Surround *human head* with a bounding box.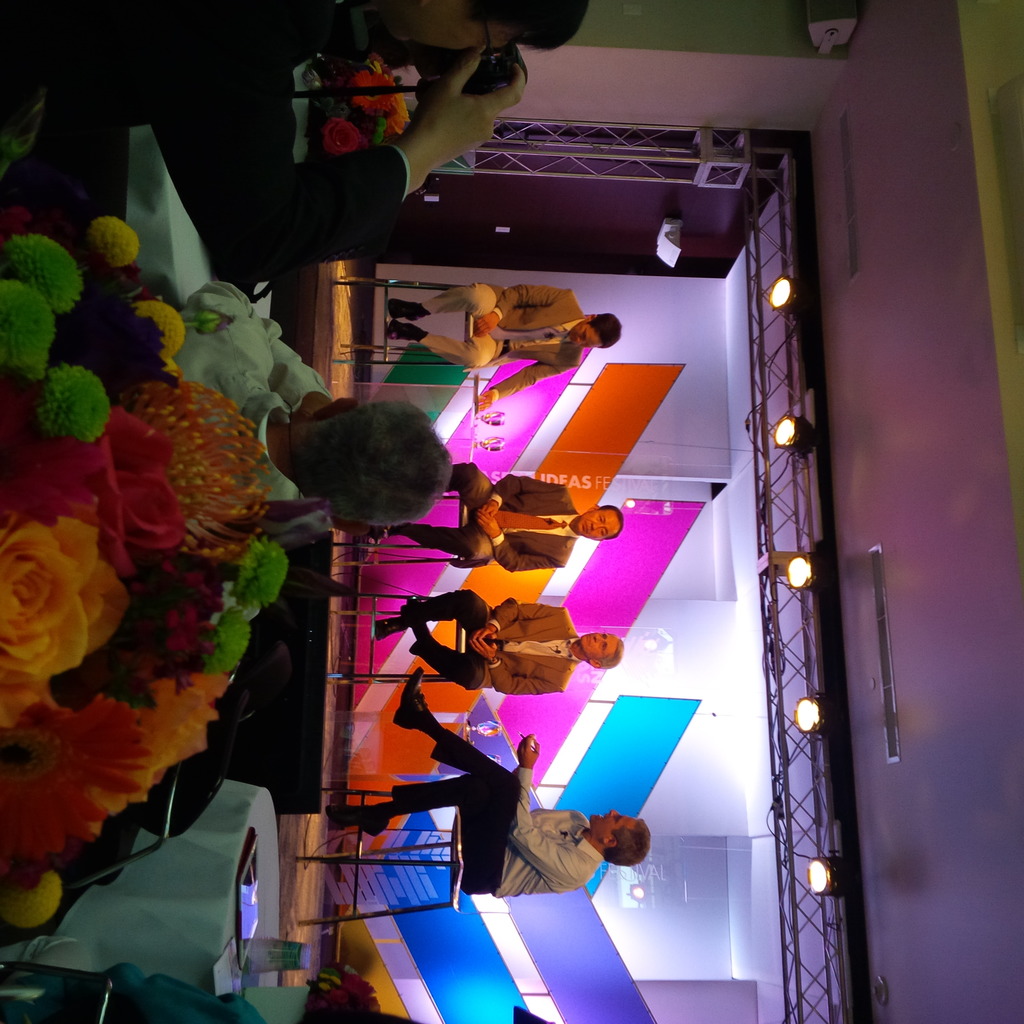
l=592, t=809, r=650, b=868.
